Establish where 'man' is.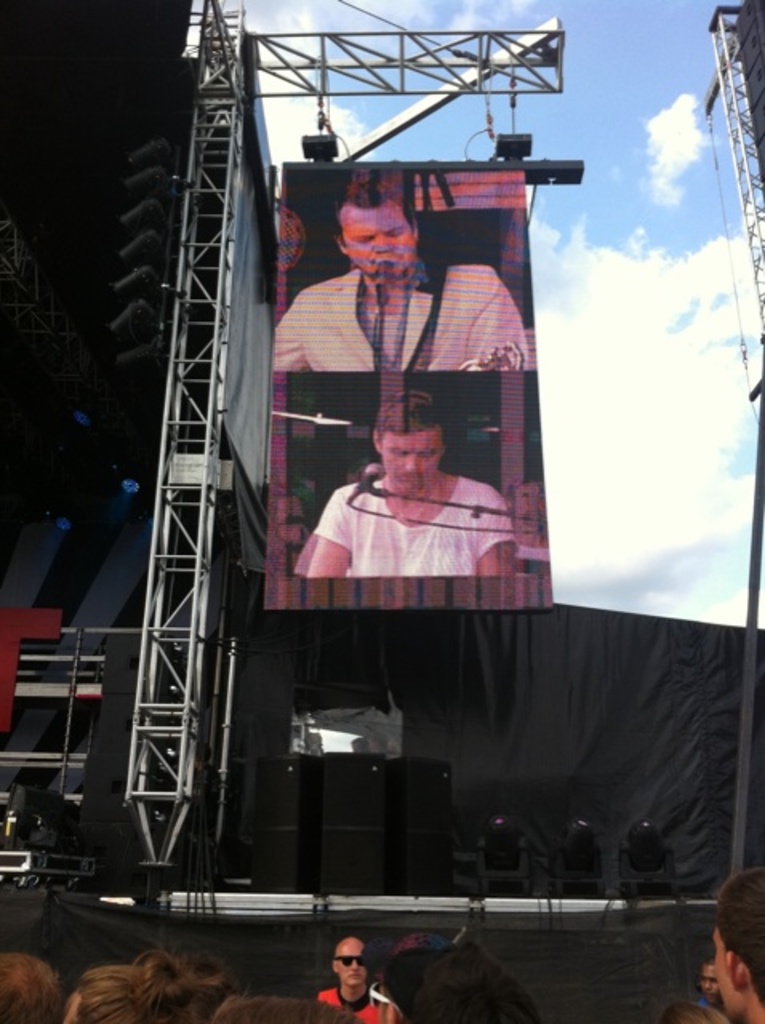
Established at 278/176/539/373.
